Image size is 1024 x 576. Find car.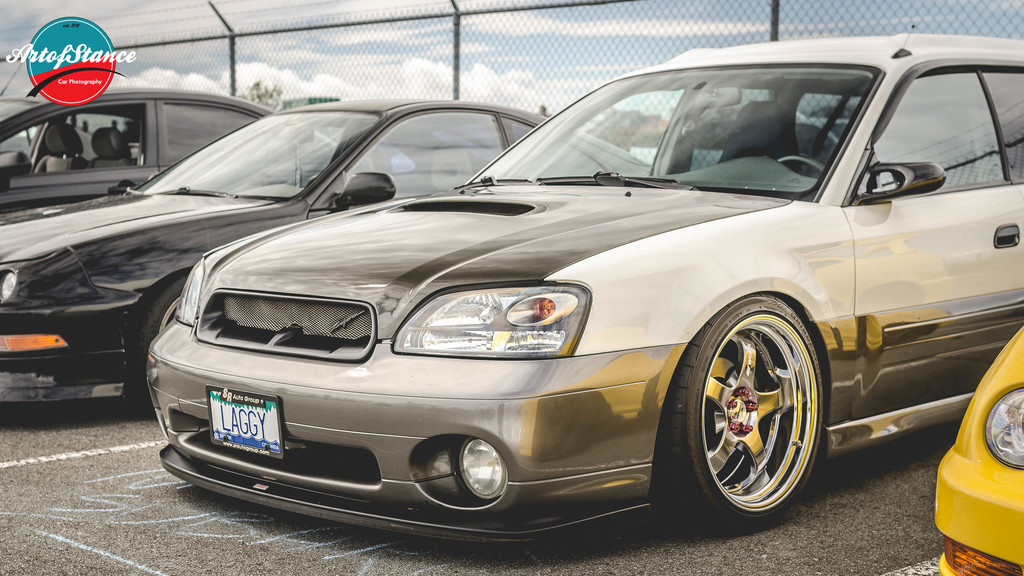
[0,93,651,399].
